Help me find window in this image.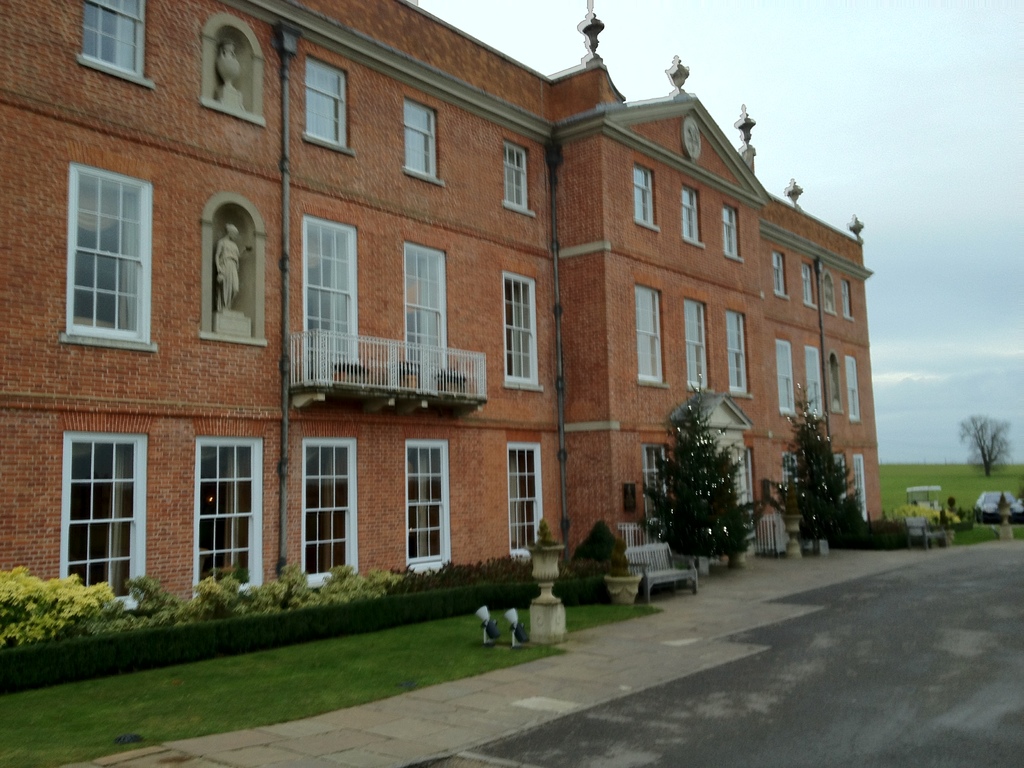
Found it: locate(769, 253, 790, 298).
